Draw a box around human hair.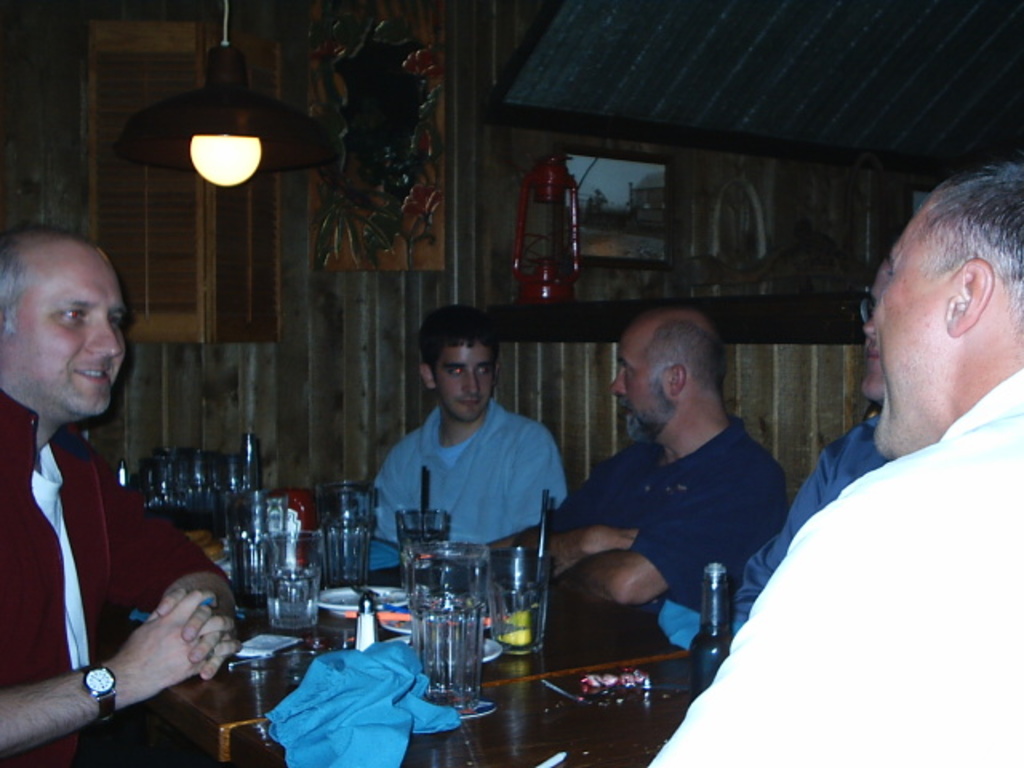
0/232/38/338.
